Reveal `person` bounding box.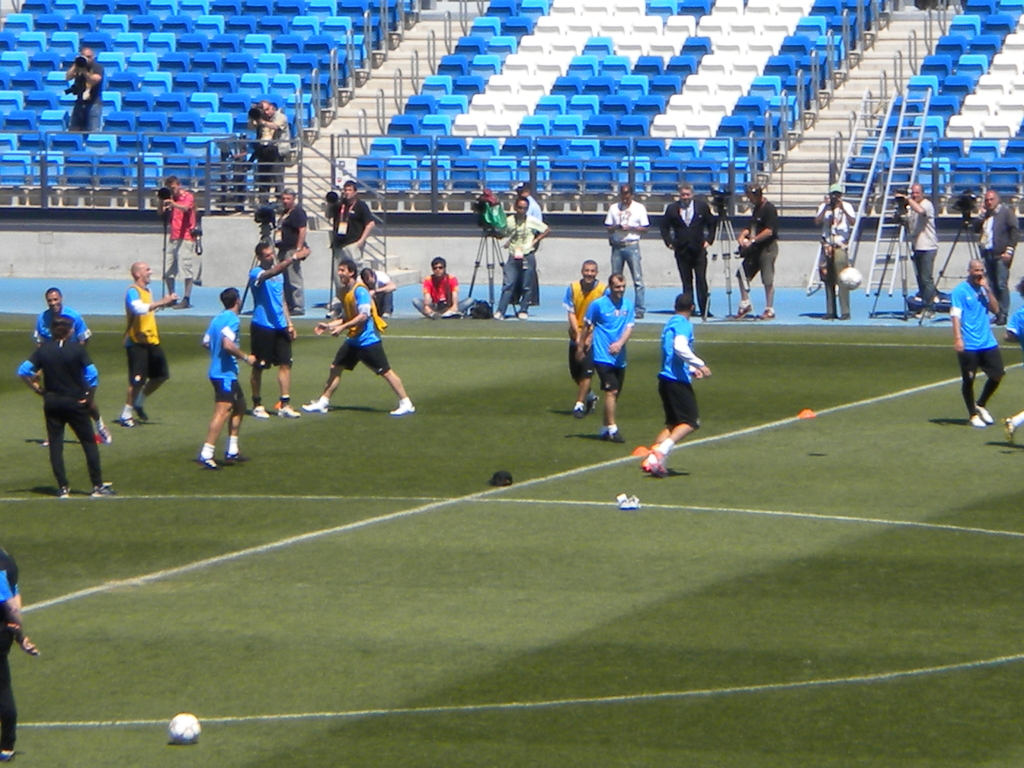
Revealed: detection(245, 239, 311, 413).
